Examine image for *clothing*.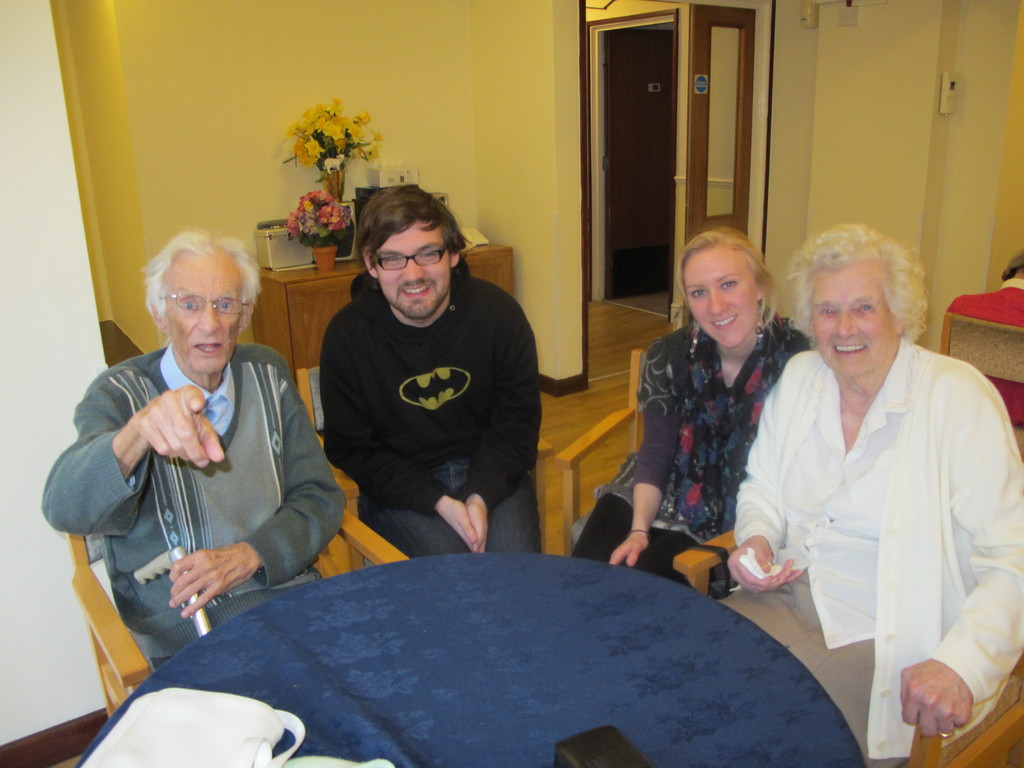
Examination result: detection(39, 339, 350, 668).
